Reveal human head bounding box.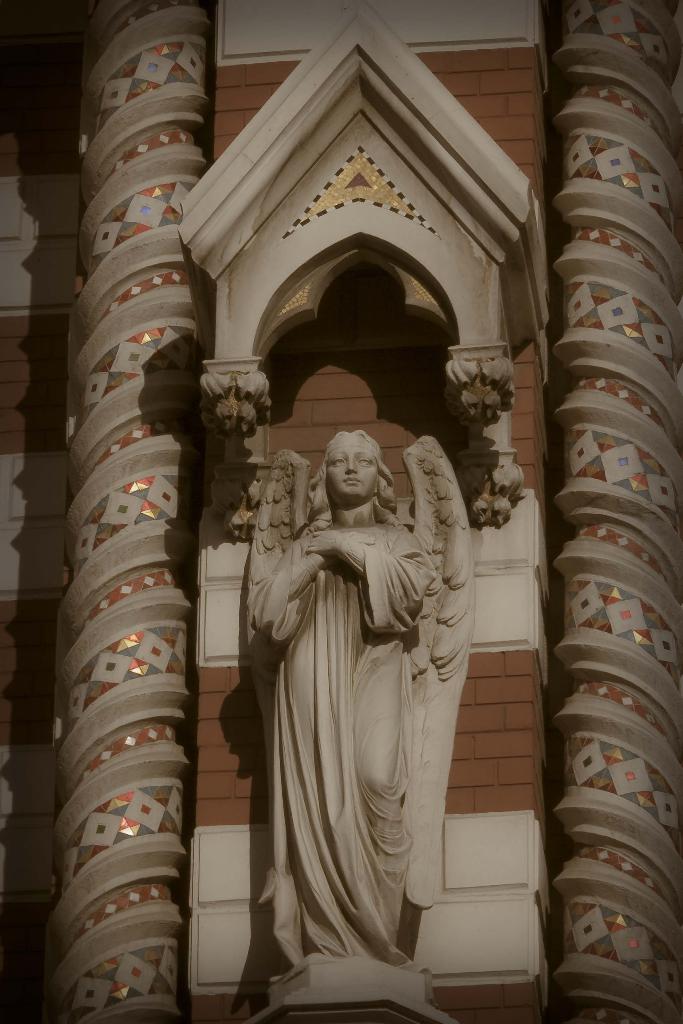
Revealed: box(315, 421, 392, 513).
